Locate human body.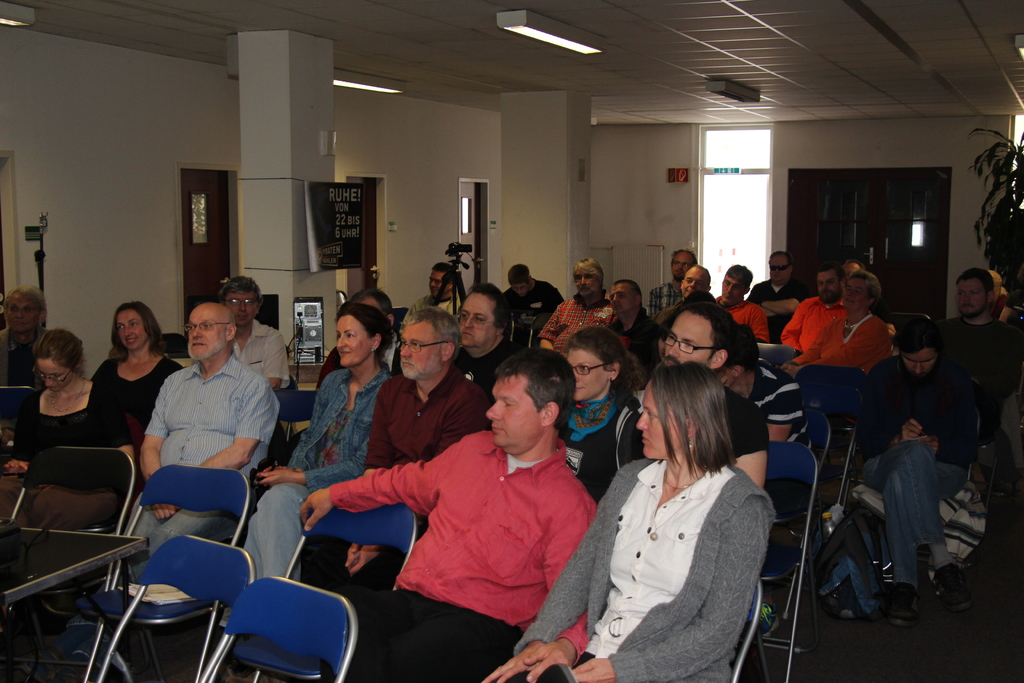
Bounding box: {"left": 483, "top": 452, "right": 776, "bottom": 682}.
